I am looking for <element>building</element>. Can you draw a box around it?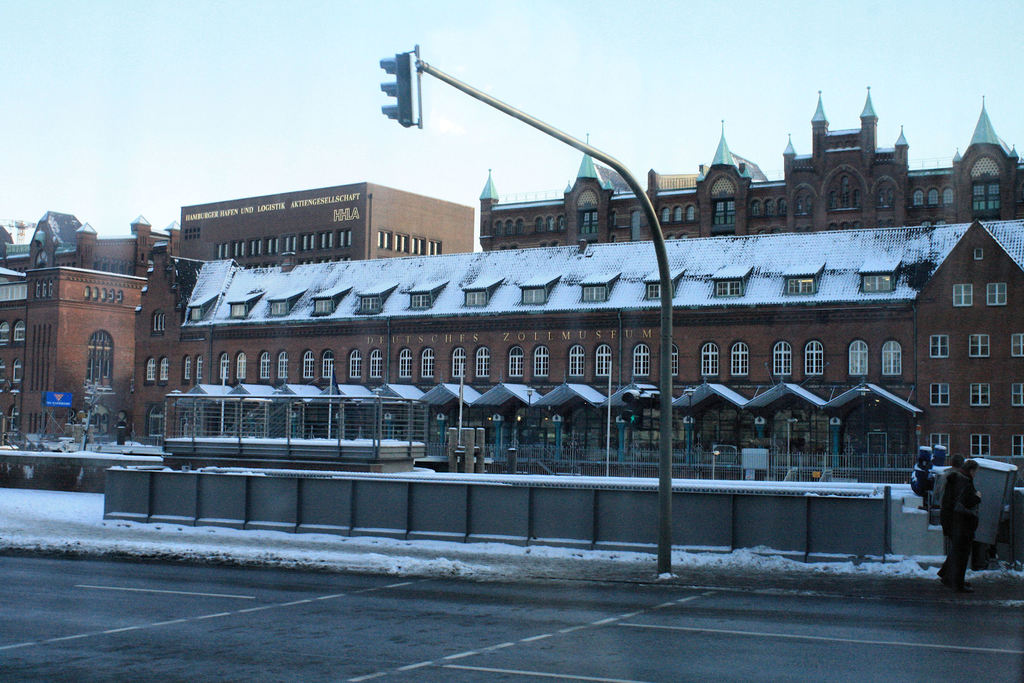
Sure, the bounding box is x1=0 y1=211 x2=168 y2=441.
